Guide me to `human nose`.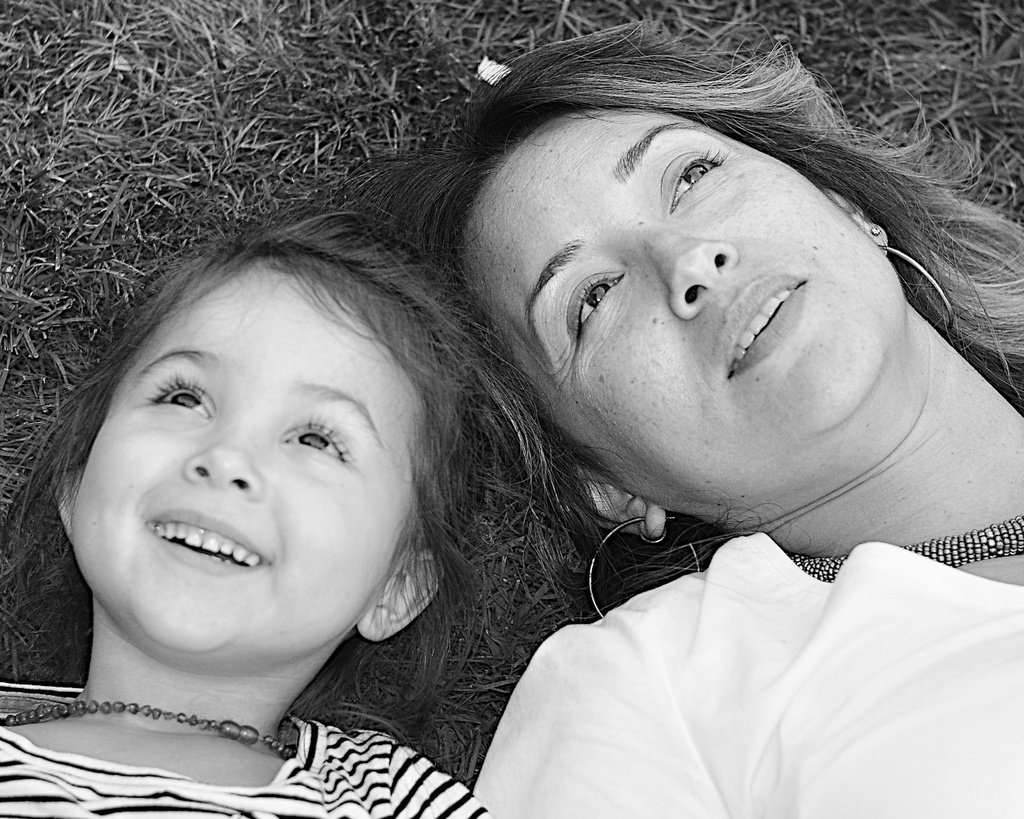
Guidance: locate(641, 228, 740, 318).
